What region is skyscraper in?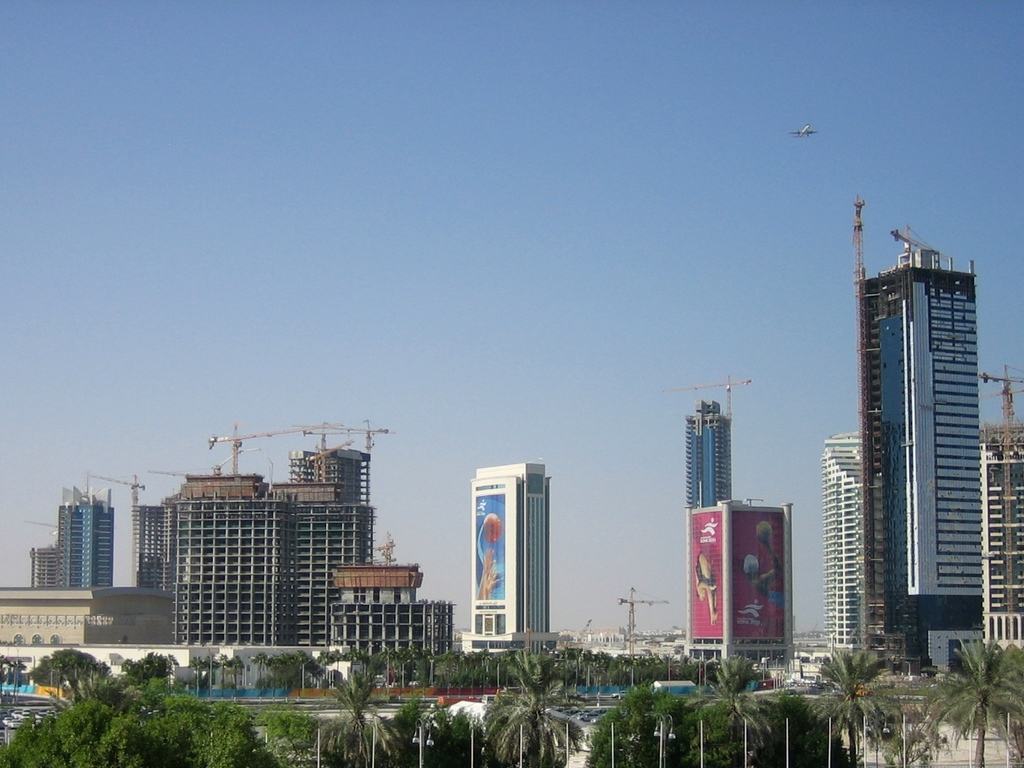
[x1=105, y1=475, x2=168, y2=588].
